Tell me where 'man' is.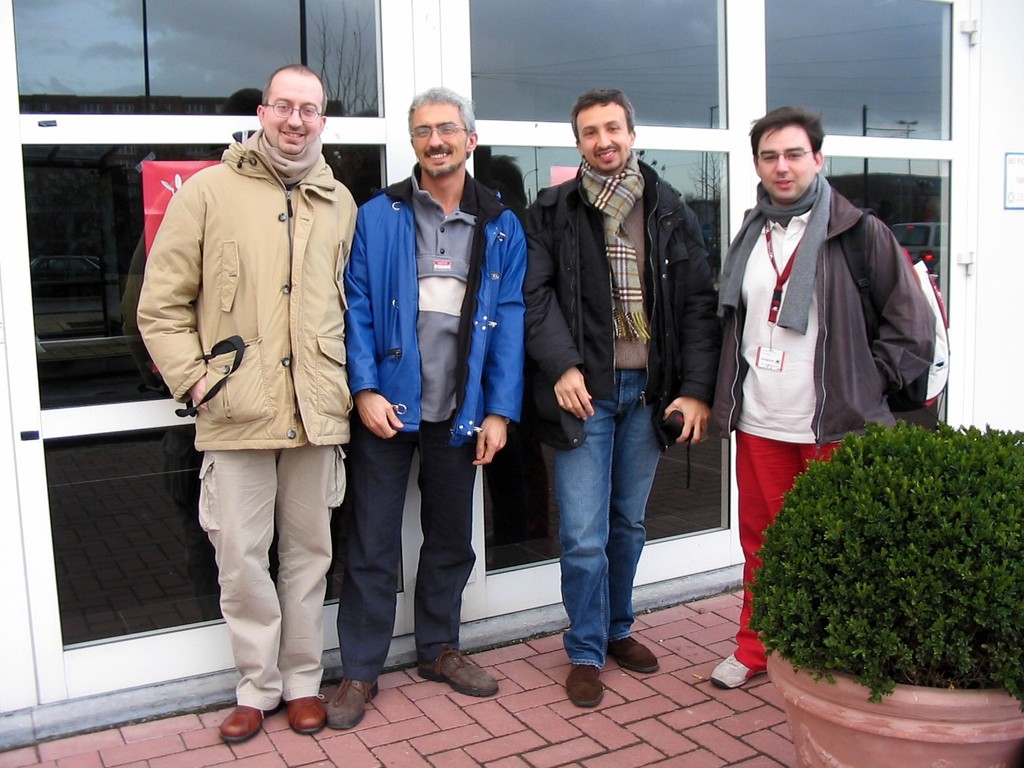
'man' is at left=148, top=81, right=369, bottom=724.
